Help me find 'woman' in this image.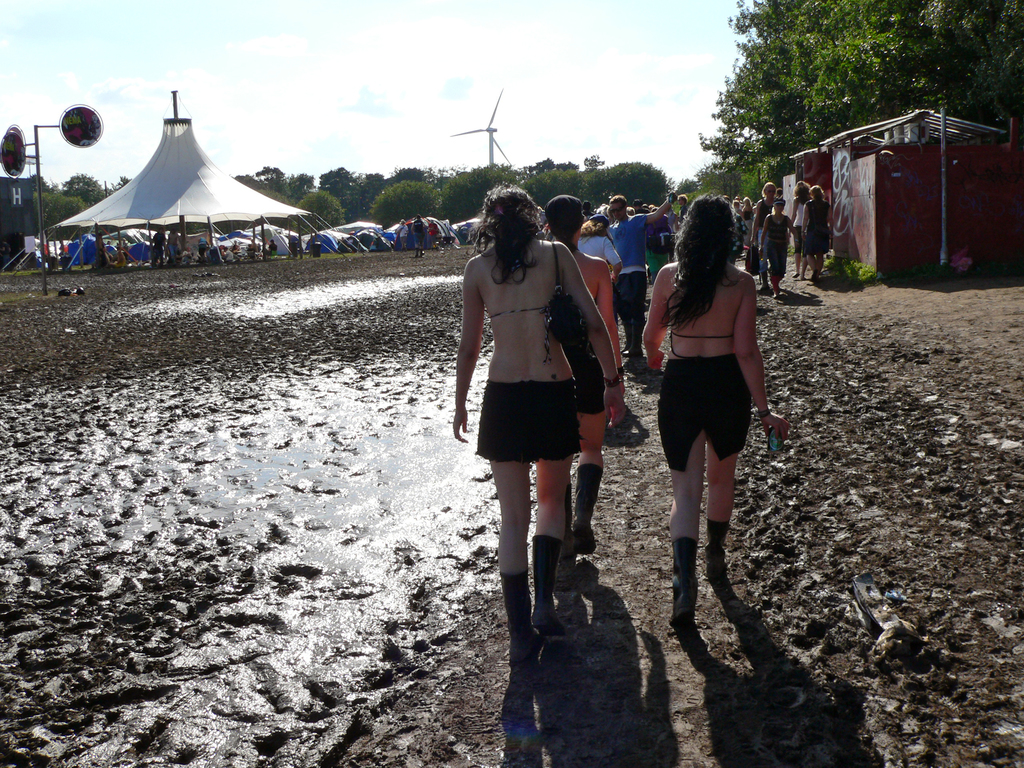
Found it: [534, 198, 620, 584].
